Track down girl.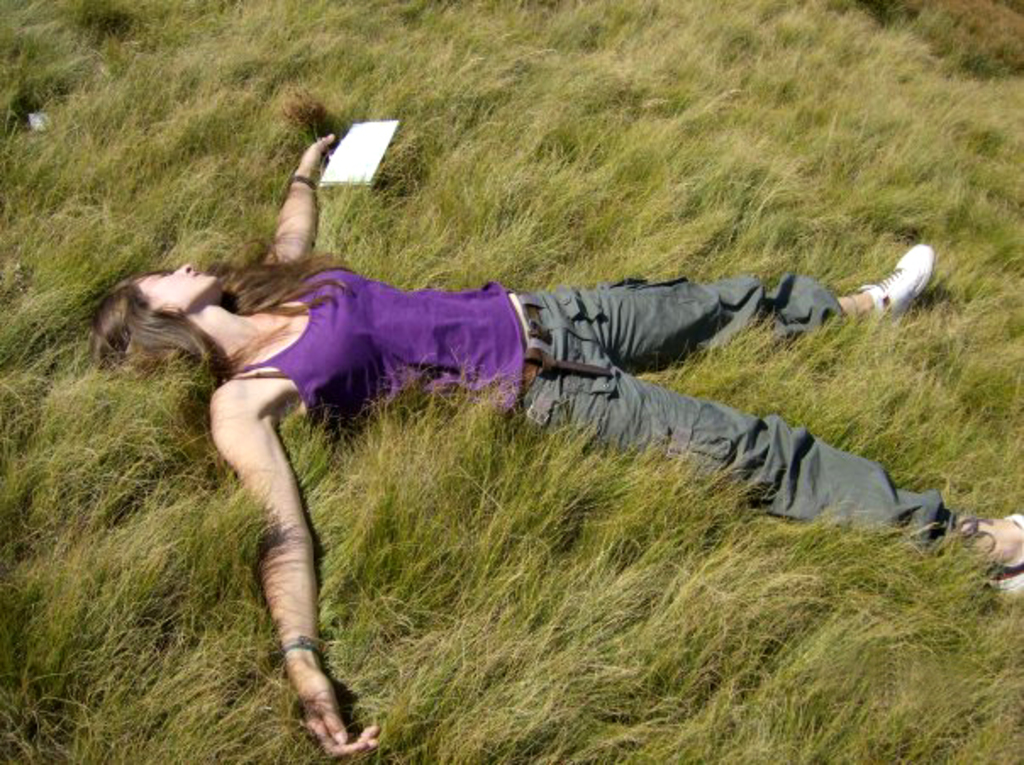
Tracked to {"left": 92, "top": 120, "right": 1022, "bottom": 762}.
